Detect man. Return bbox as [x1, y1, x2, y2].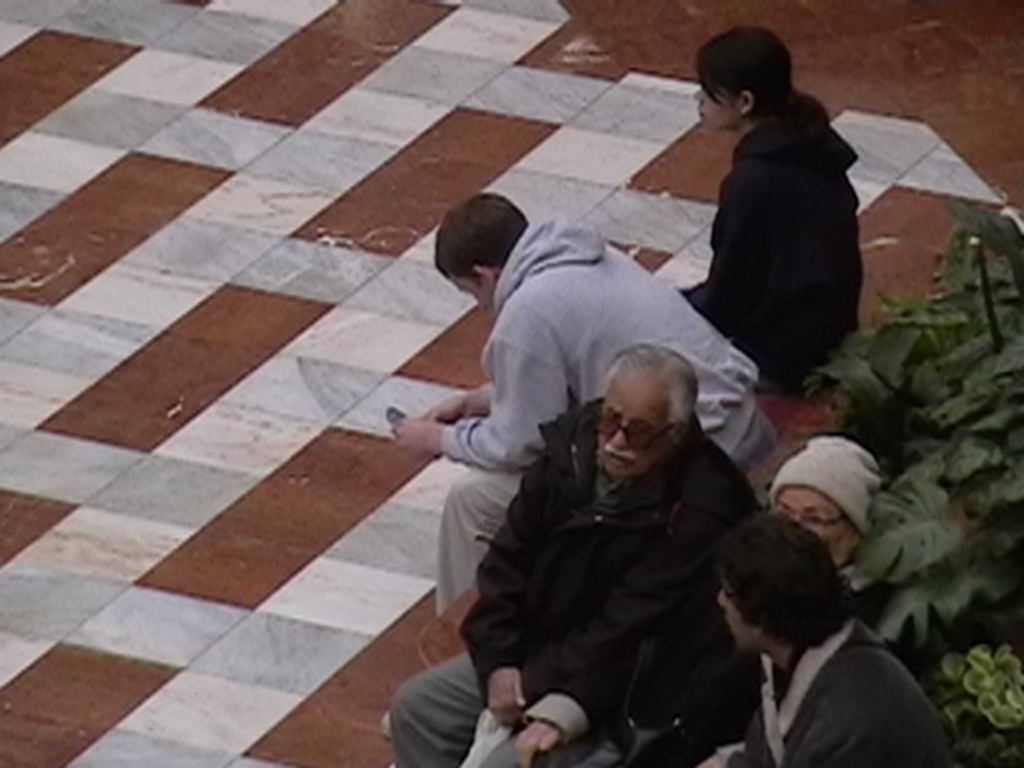
[392, 187, 781, 618].
